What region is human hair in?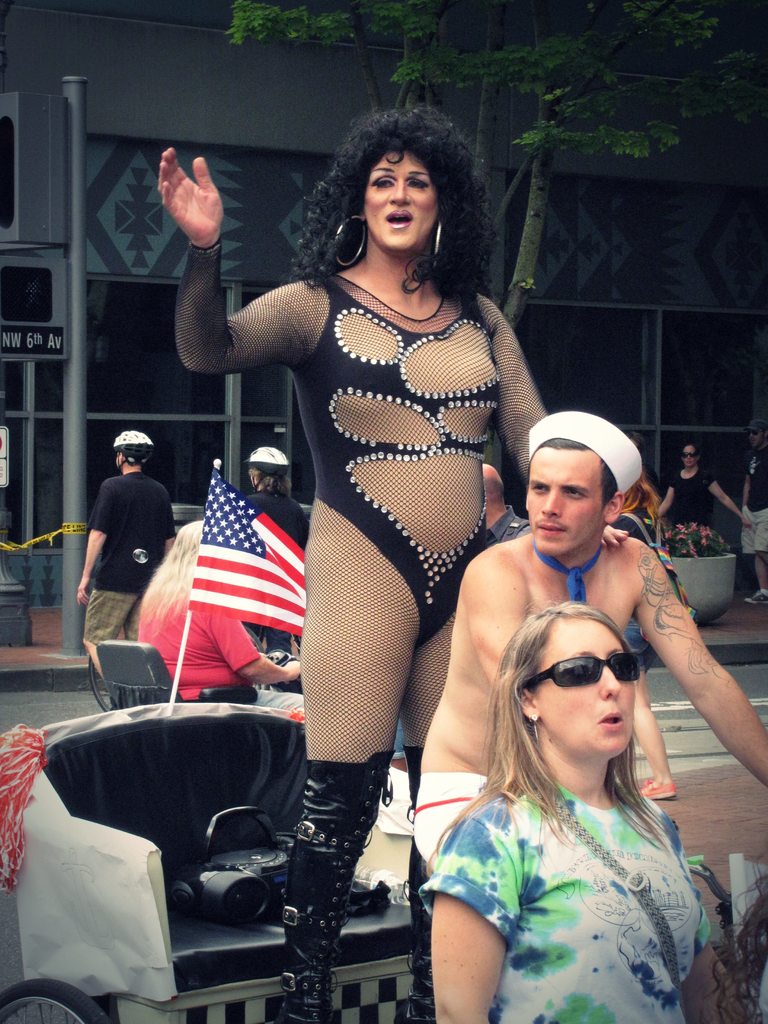
(529,436,618,509).
